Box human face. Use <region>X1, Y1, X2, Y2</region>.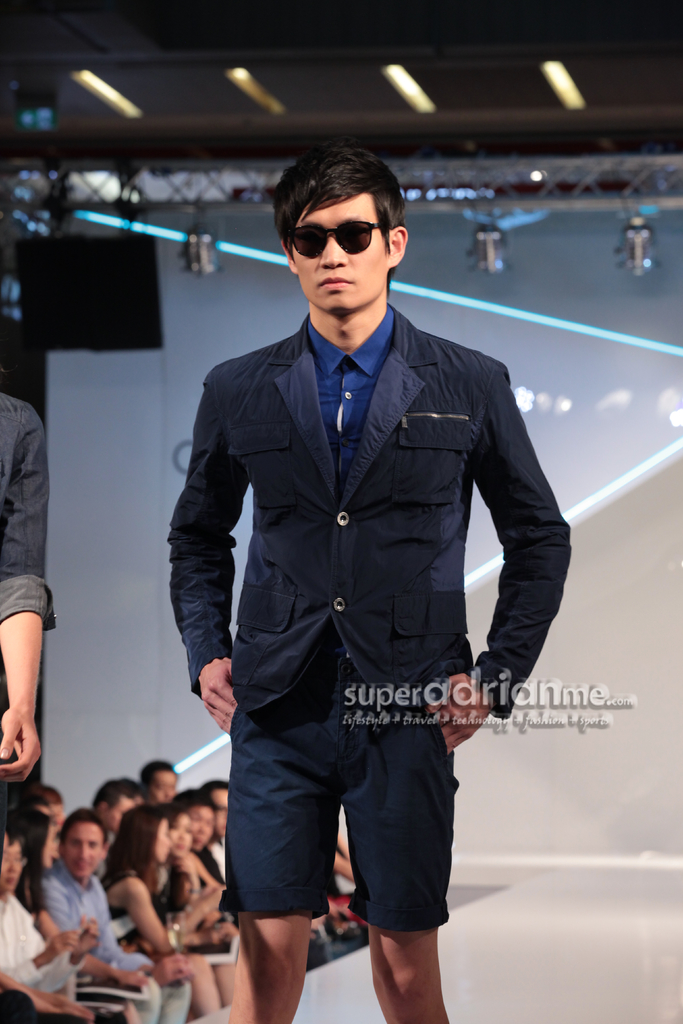
<region>90, 797, 137, 825</region>.
